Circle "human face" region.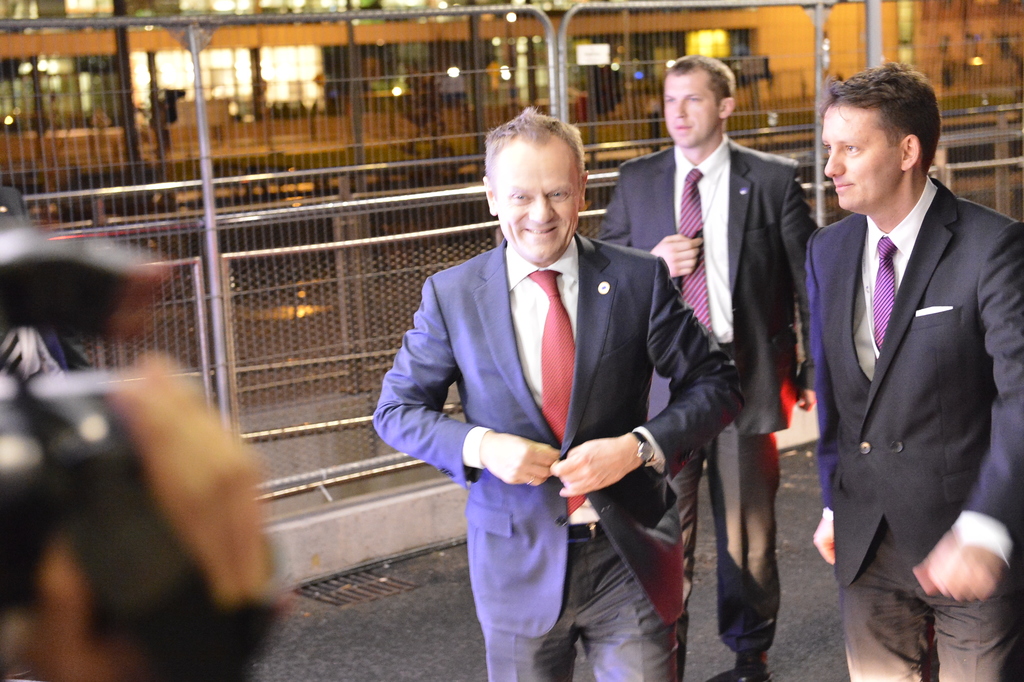
Region: (821,104,900,210).
